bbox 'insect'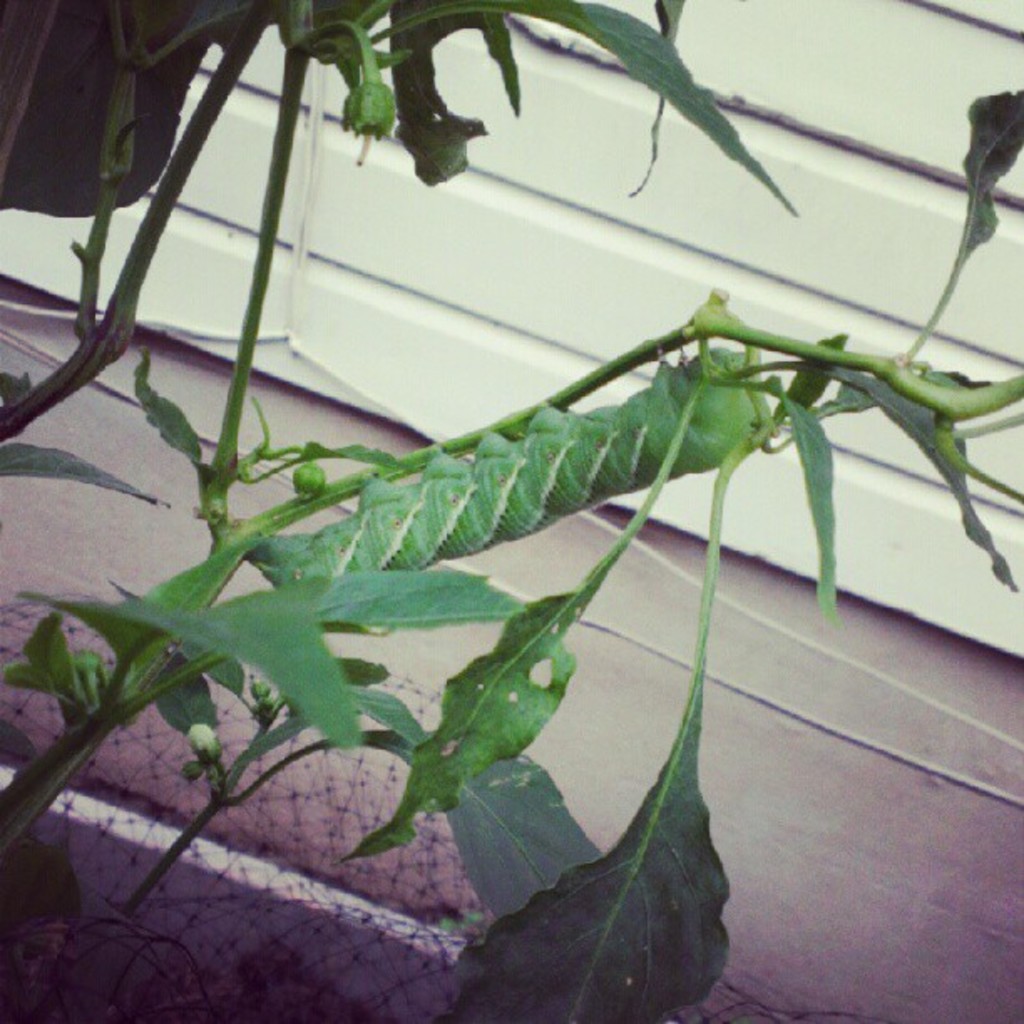
239/341/765/596
